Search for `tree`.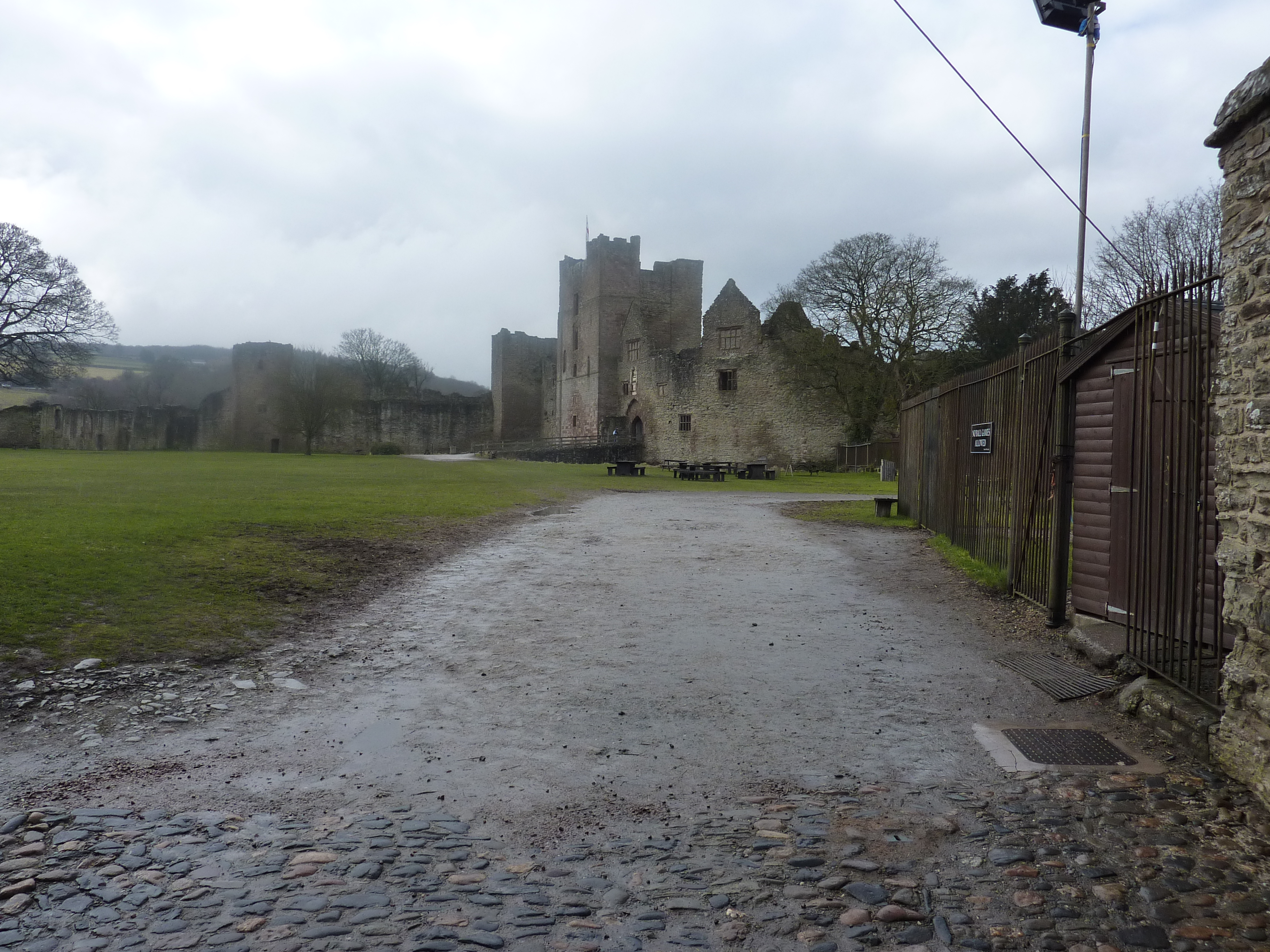
Found at <box>0,78,41,135</box>.
